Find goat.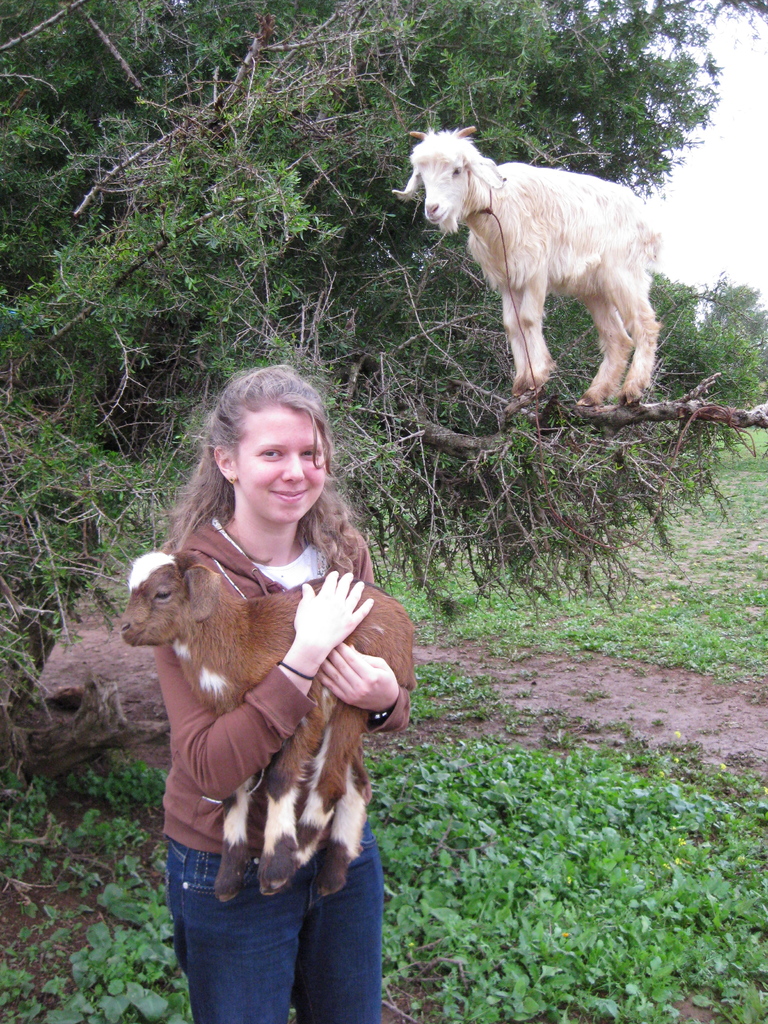
locate(412, 127, 673, 406).
